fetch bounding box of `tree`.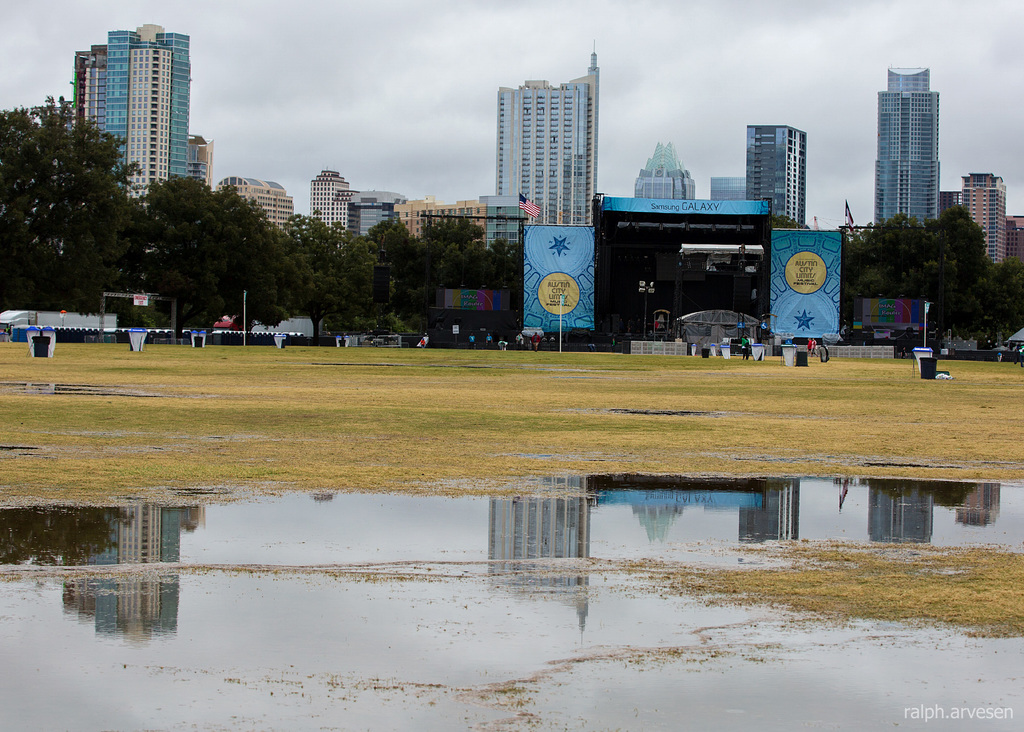
Bbox: crop(420, 214, 490, 248).
